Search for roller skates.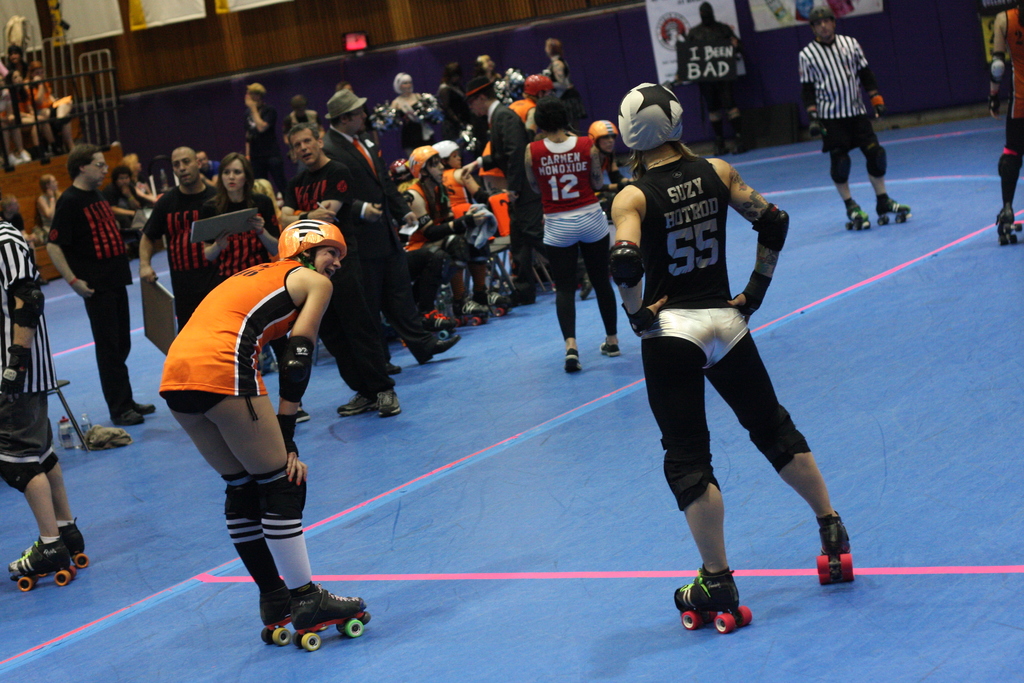
Found at bbox=(485, 288, 509, 318).
